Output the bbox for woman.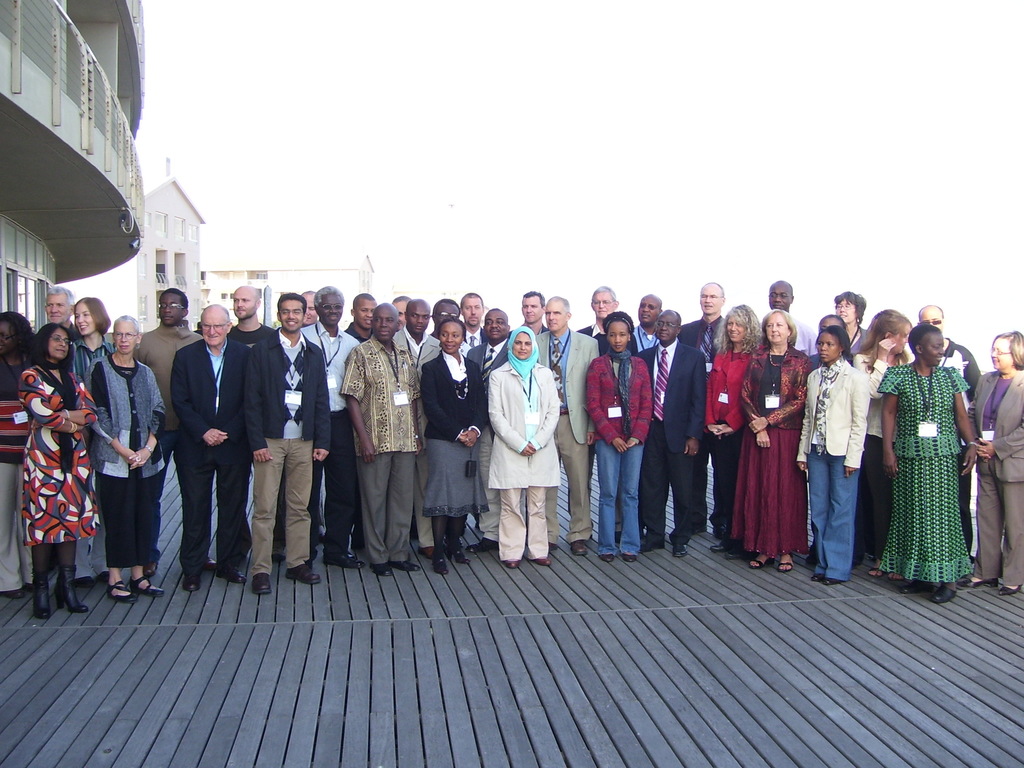
detection(483, 323, 561, 570).
